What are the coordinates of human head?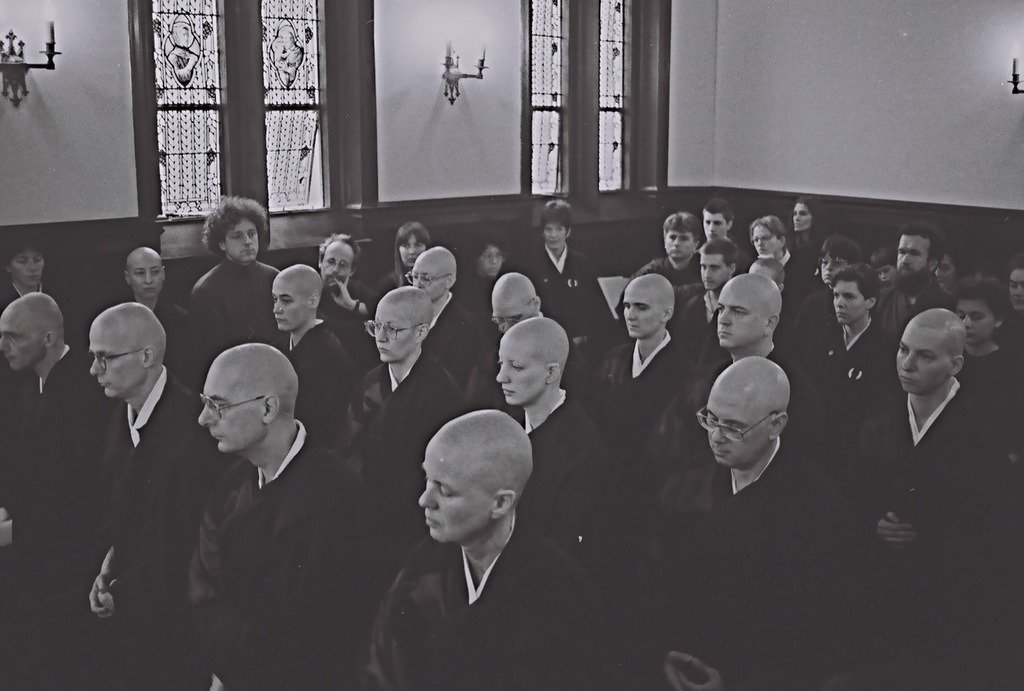
[x1=124, y1=246, x2=164, y2=301].
